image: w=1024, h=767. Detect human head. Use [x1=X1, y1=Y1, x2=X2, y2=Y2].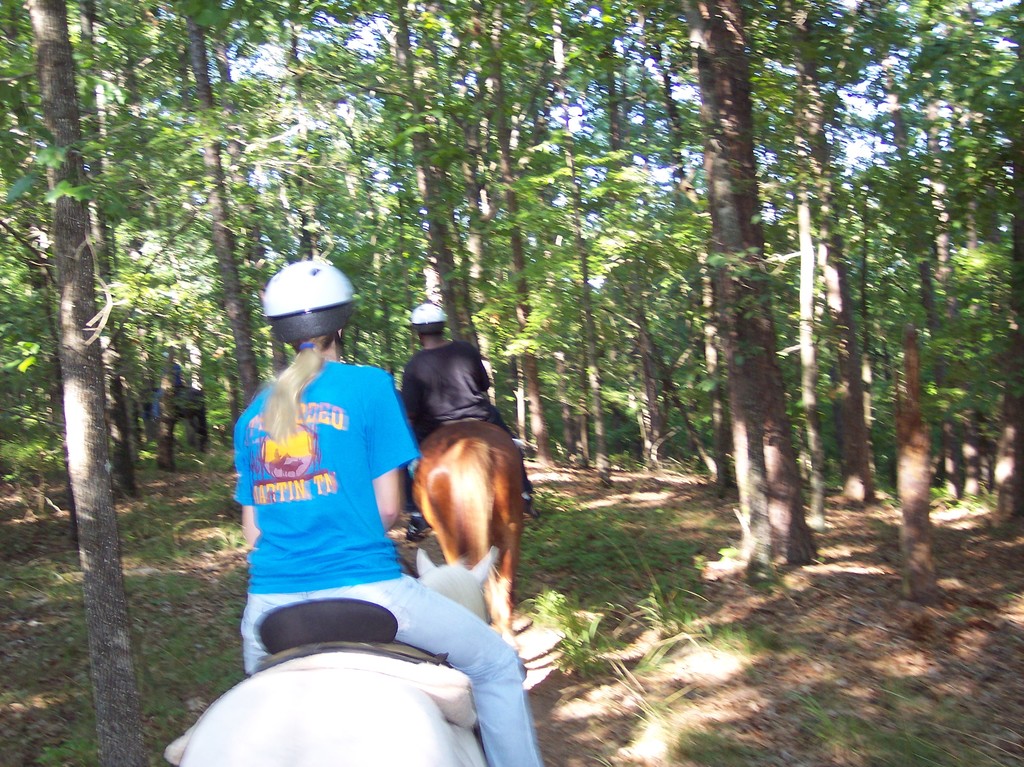
[x1=260, y1=258, x2=358, y2=366].
